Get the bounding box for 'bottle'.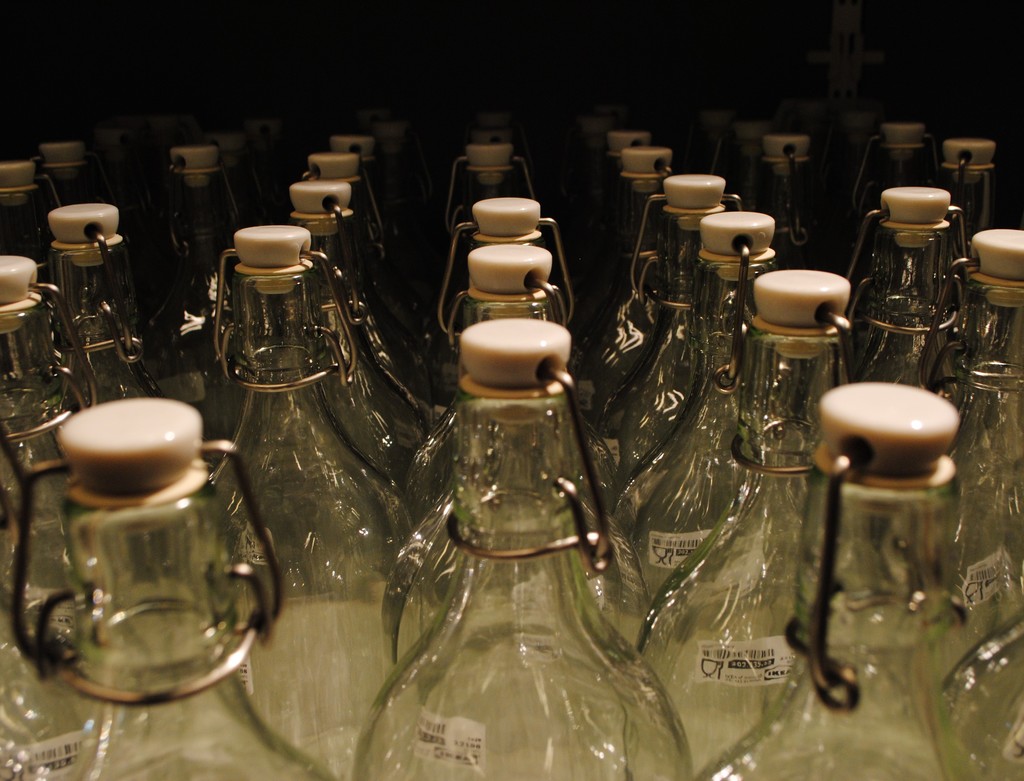
[564, 149, 691, 424].
